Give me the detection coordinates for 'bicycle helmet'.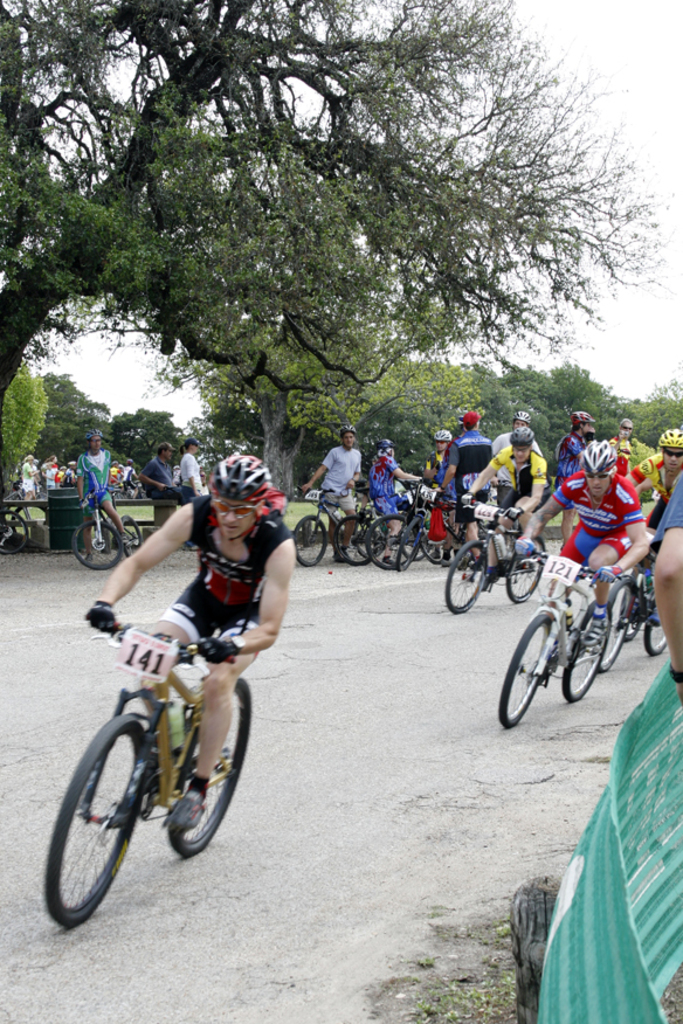
<bbox>510, 428, 526, 447</bbox>.
